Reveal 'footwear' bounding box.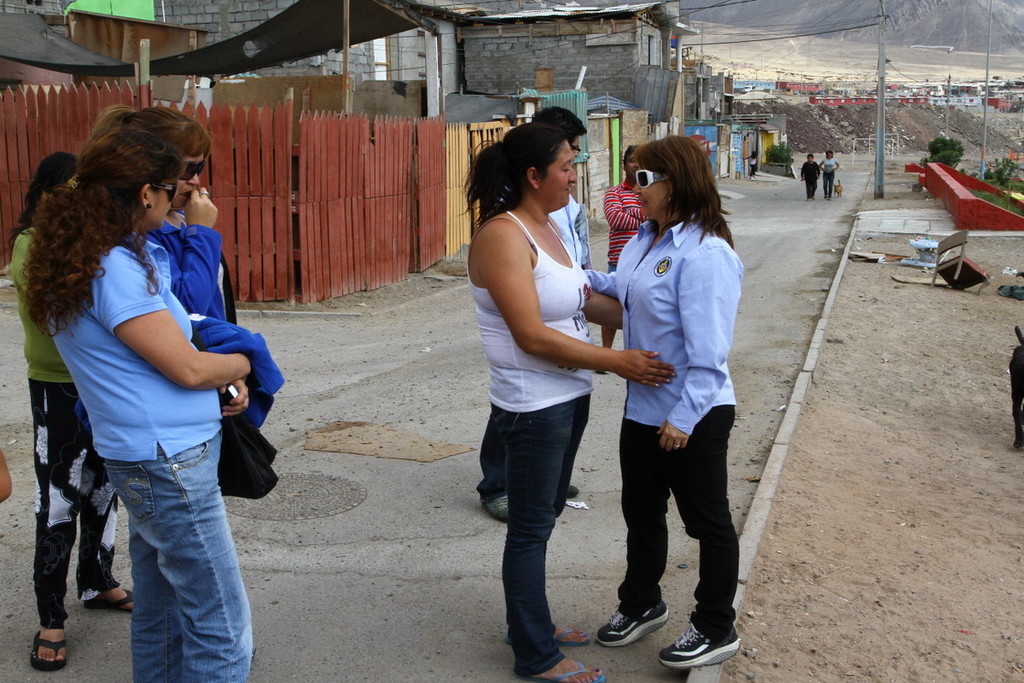
Revealed: 660/625/742/669.
